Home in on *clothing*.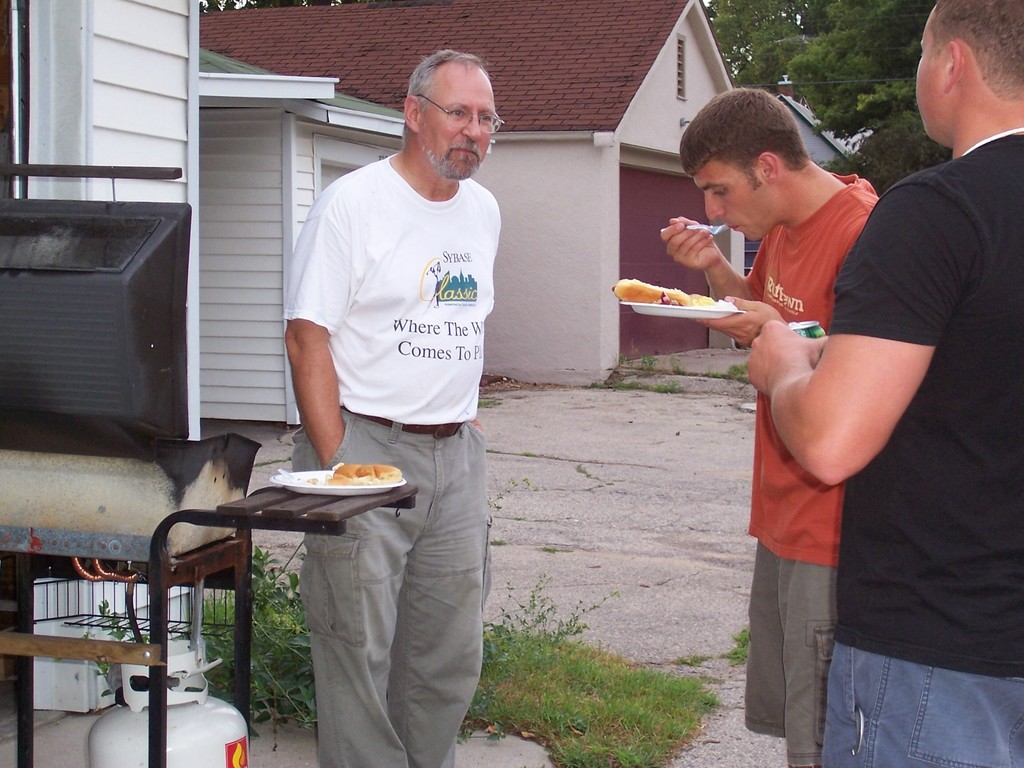
Homed in at 270,79,519,667.
